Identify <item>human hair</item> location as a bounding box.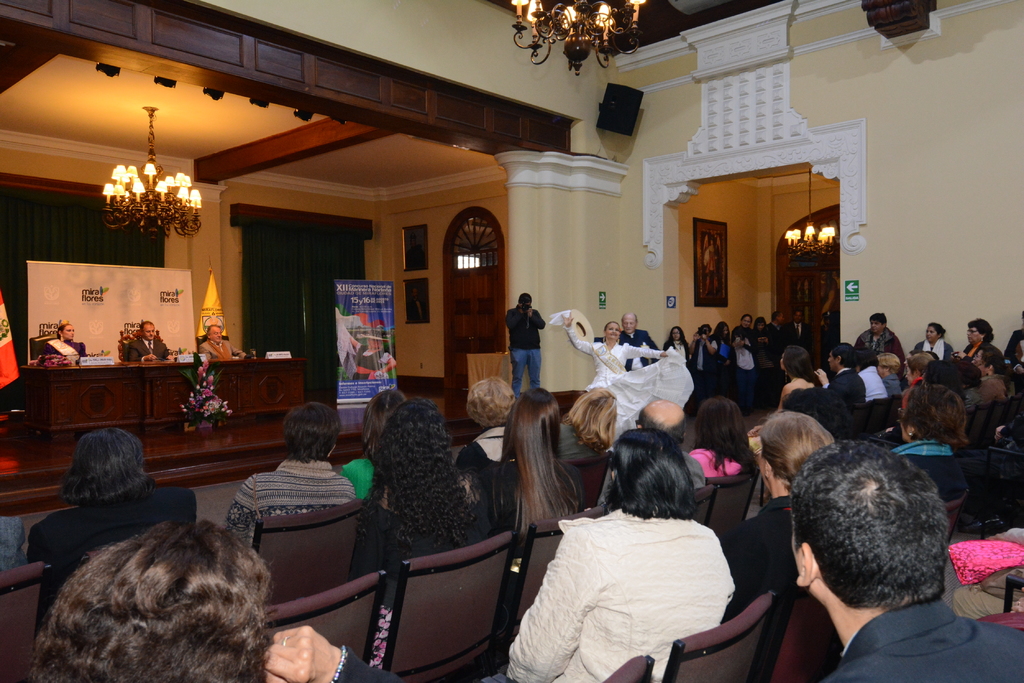
region(925, 321, 947, 341).
